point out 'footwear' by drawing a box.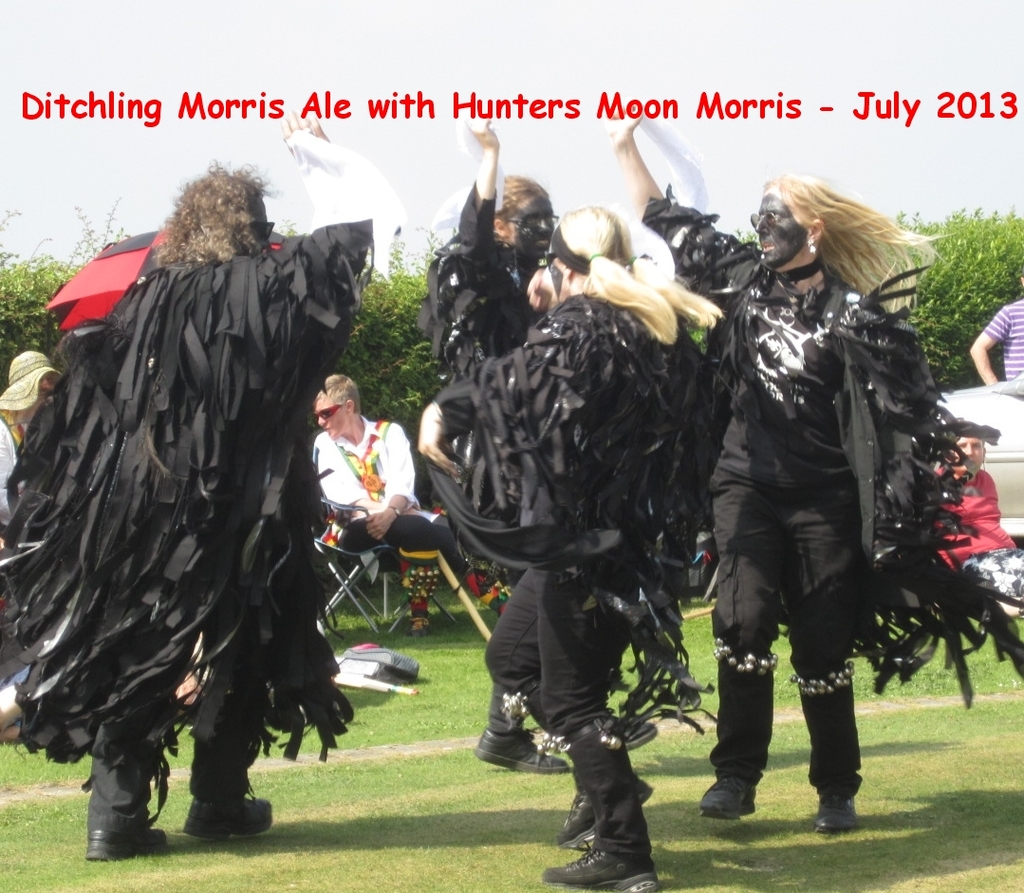
pyautogui.locateOnScreen(619, 720, 655, 750).
